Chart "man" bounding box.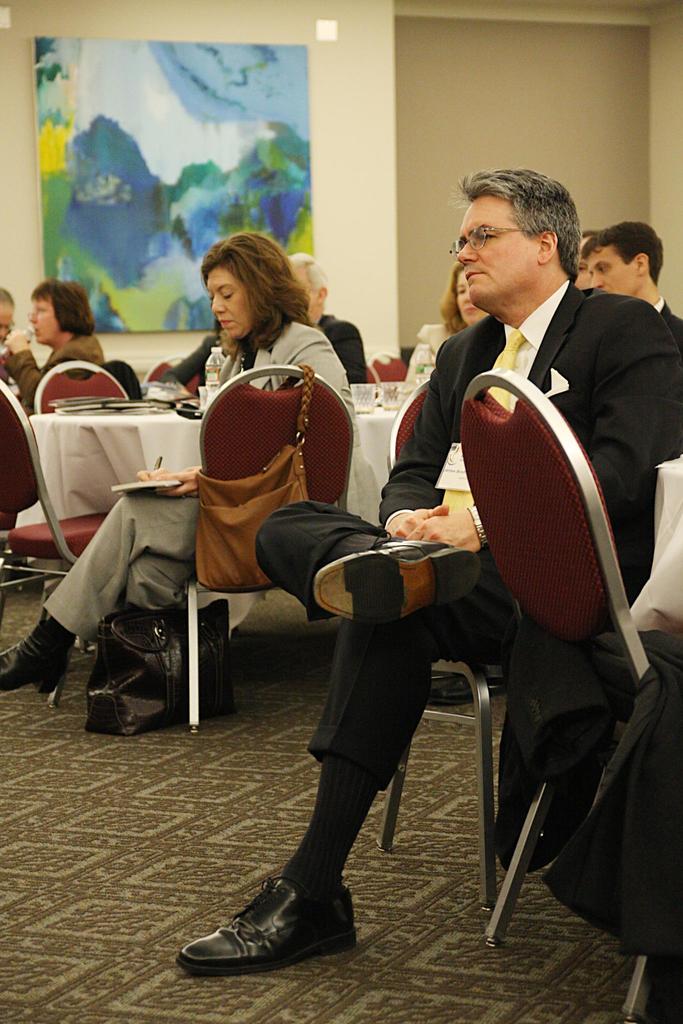
Charted: bbox=[0, 286, 13, 342].
